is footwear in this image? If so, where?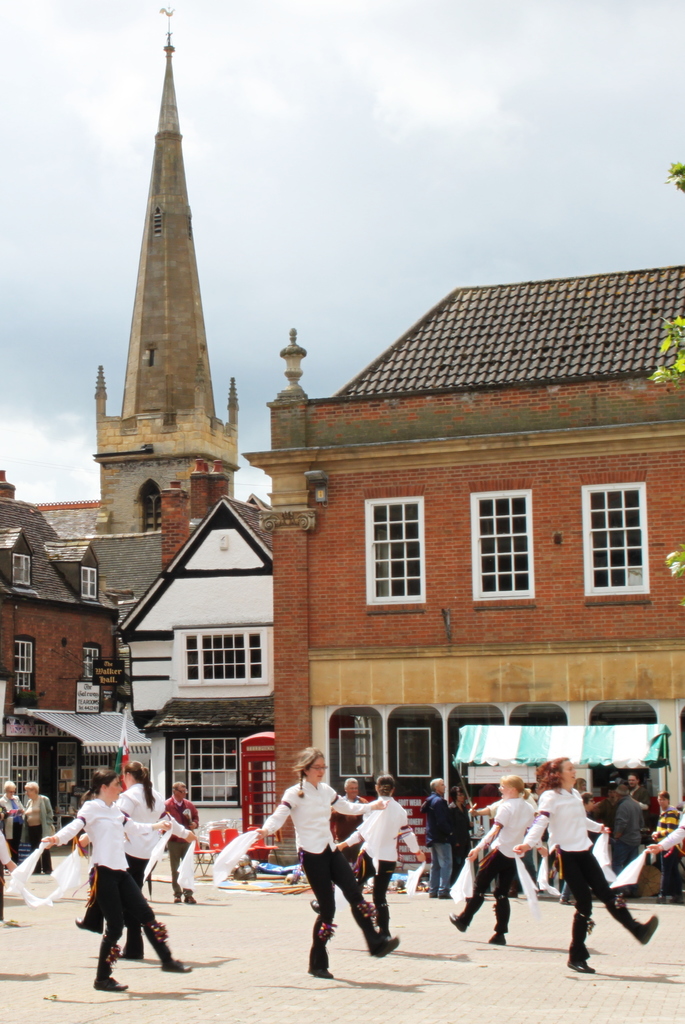
Yes, at [left=90, top=981, right=128, bottom=989].
